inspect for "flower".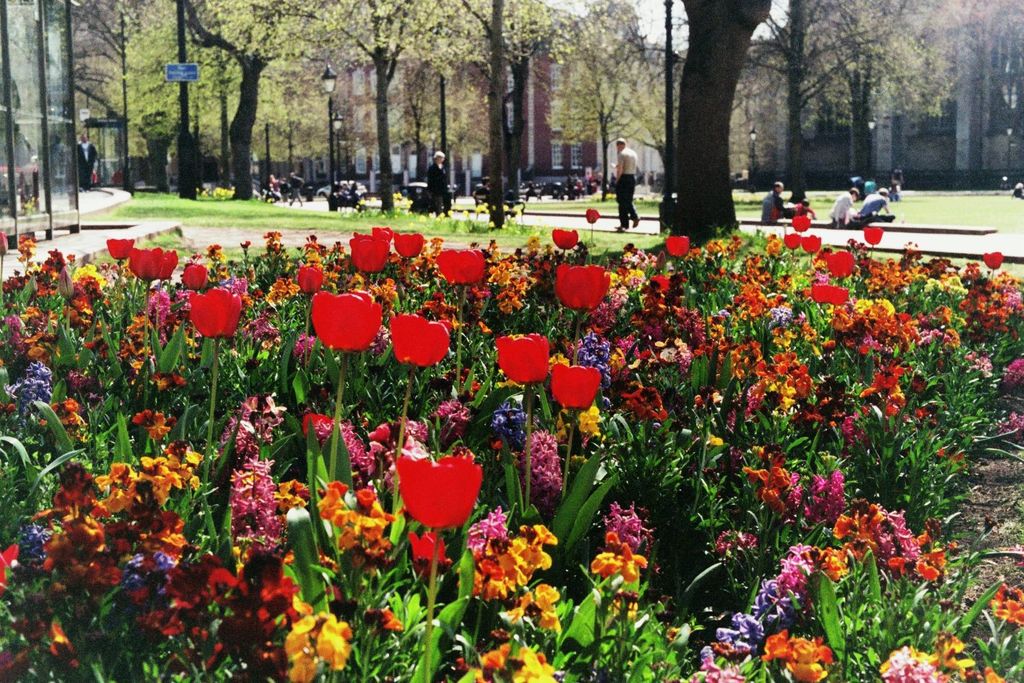
Inspection: detection(582, 207, 600, 228).
